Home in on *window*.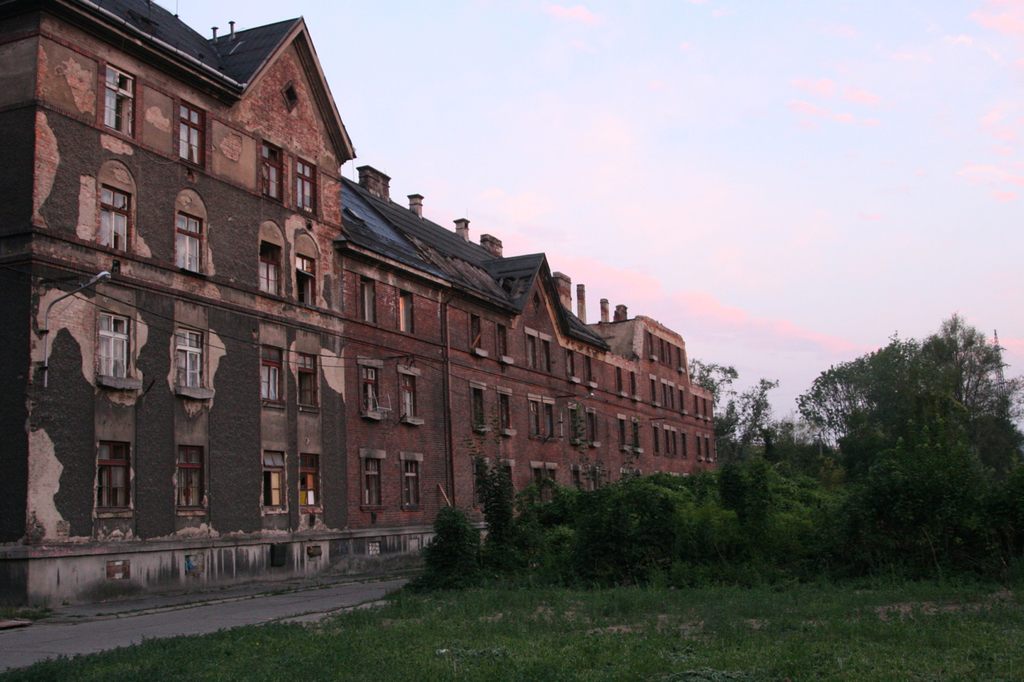
Homed in at [x1=364, y1=451, x2=385, y2=512].
